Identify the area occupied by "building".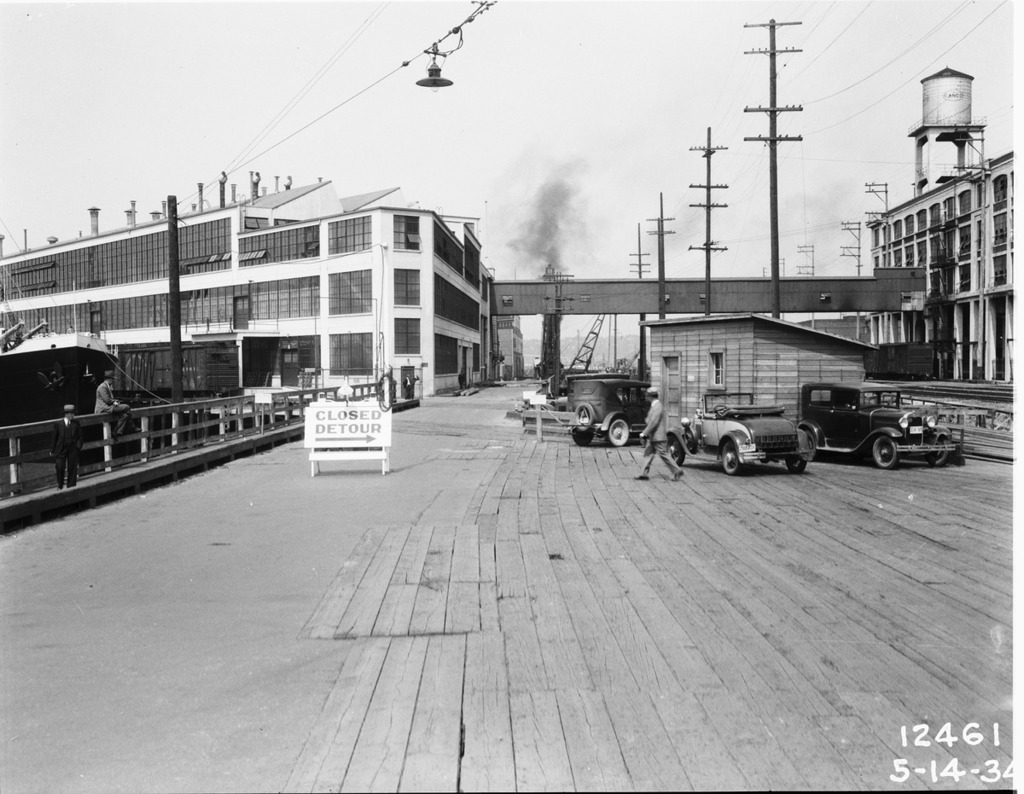
Area: <box>0,165,509,401</box>.
